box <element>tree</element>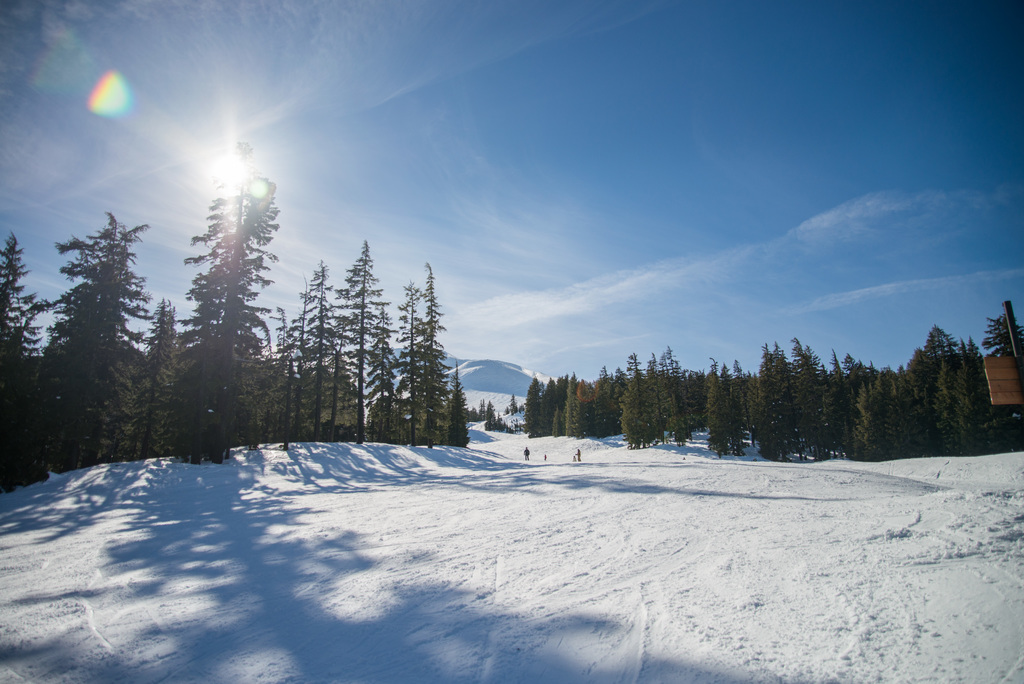
x1=454 y1=362 x2=467 y2=450
